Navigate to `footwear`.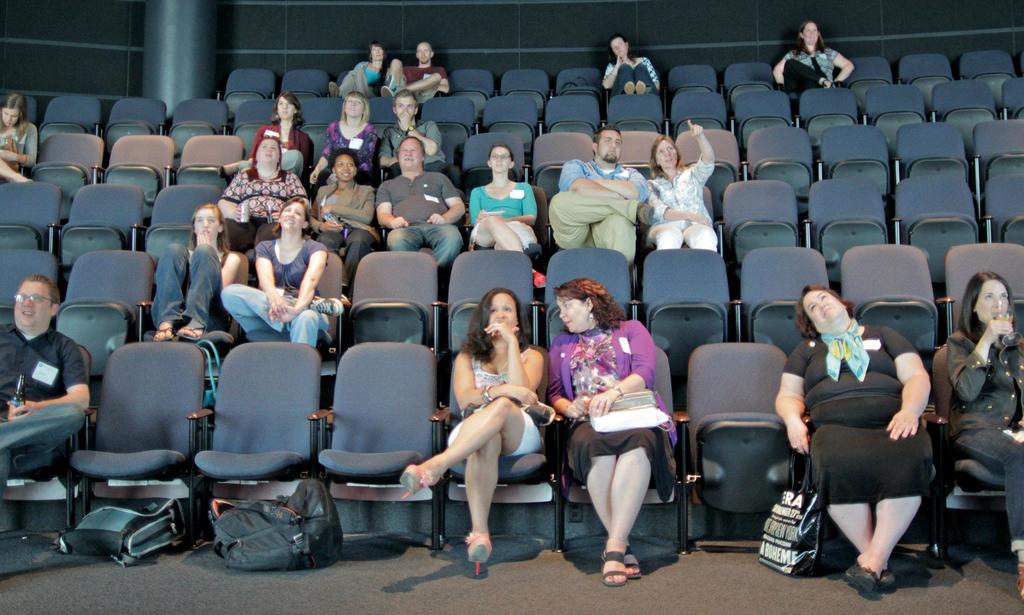
Navigation target: left=336, top=297, right=355, bottom=309.
